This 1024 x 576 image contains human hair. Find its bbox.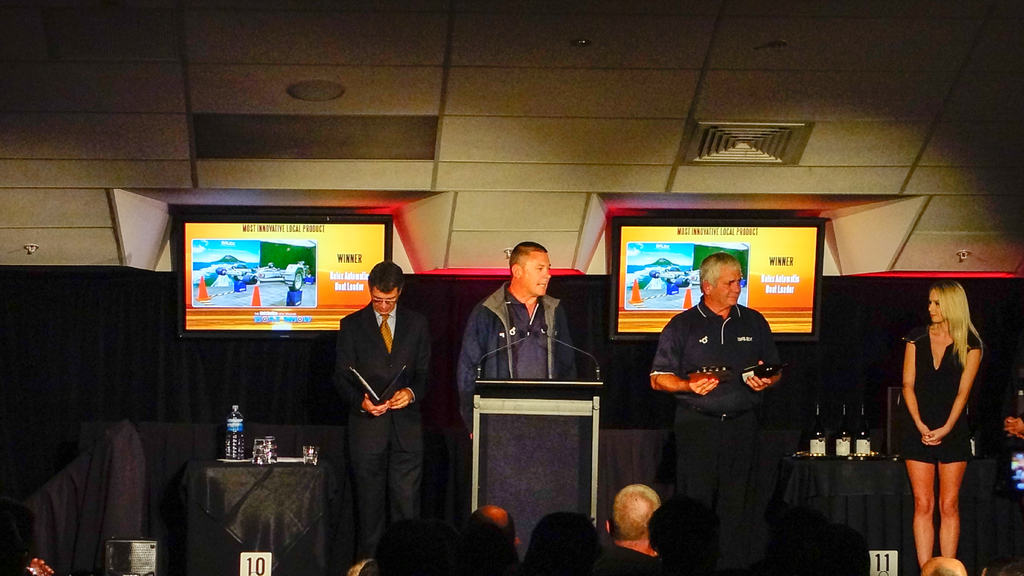
crop(476, 508, 517, 550).
